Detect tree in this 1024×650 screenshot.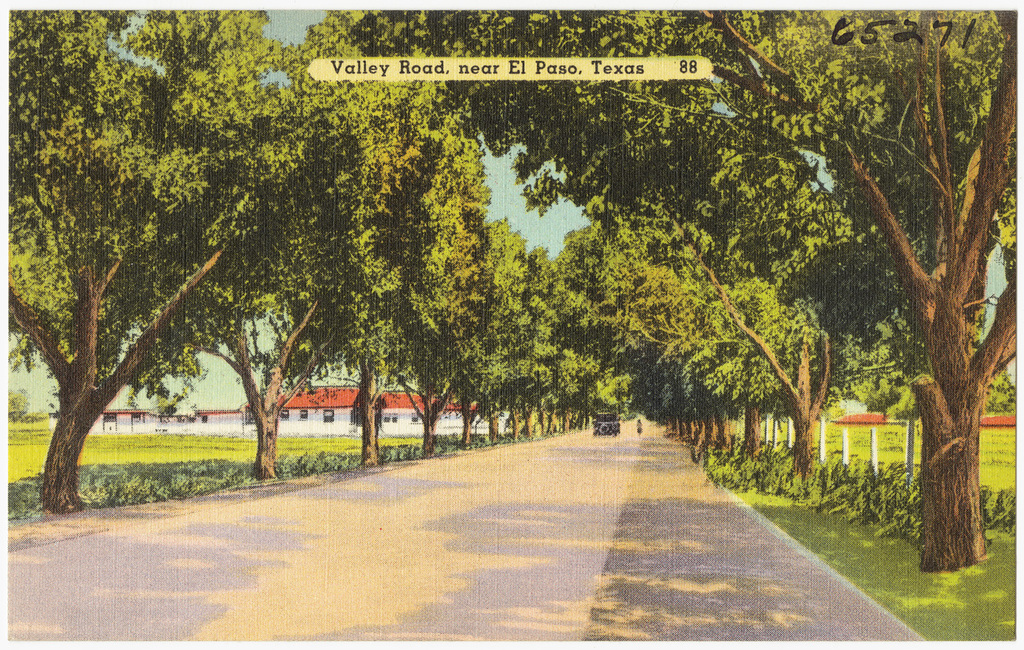
Detection: 492, 20, 915, 487.
